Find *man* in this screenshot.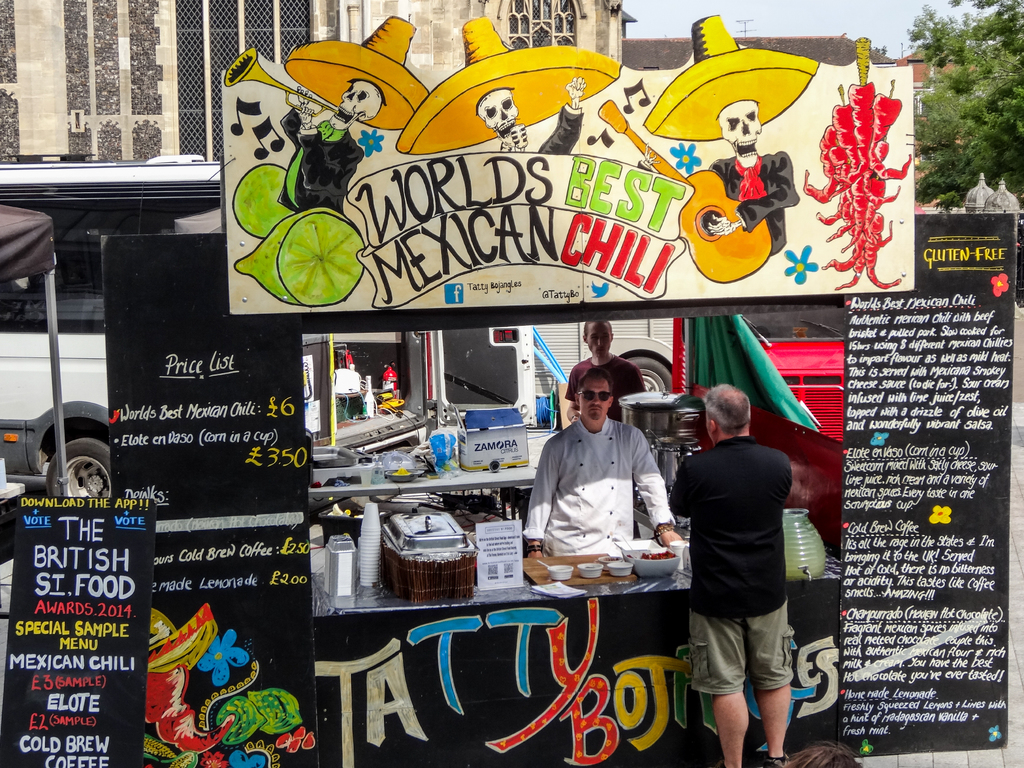
The bounding box for *man* is bbox(563, 317, 646, 420).
